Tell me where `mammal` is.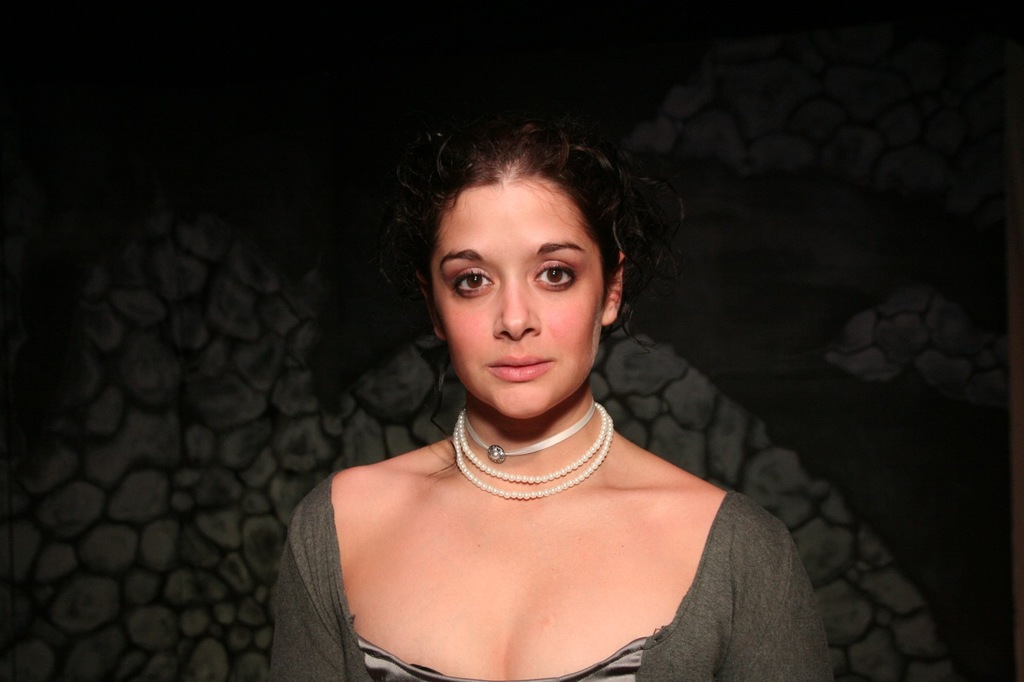
`mammal` is at {"x1": 232, "y1": 110, "x2": 843, "y2": 661}.
